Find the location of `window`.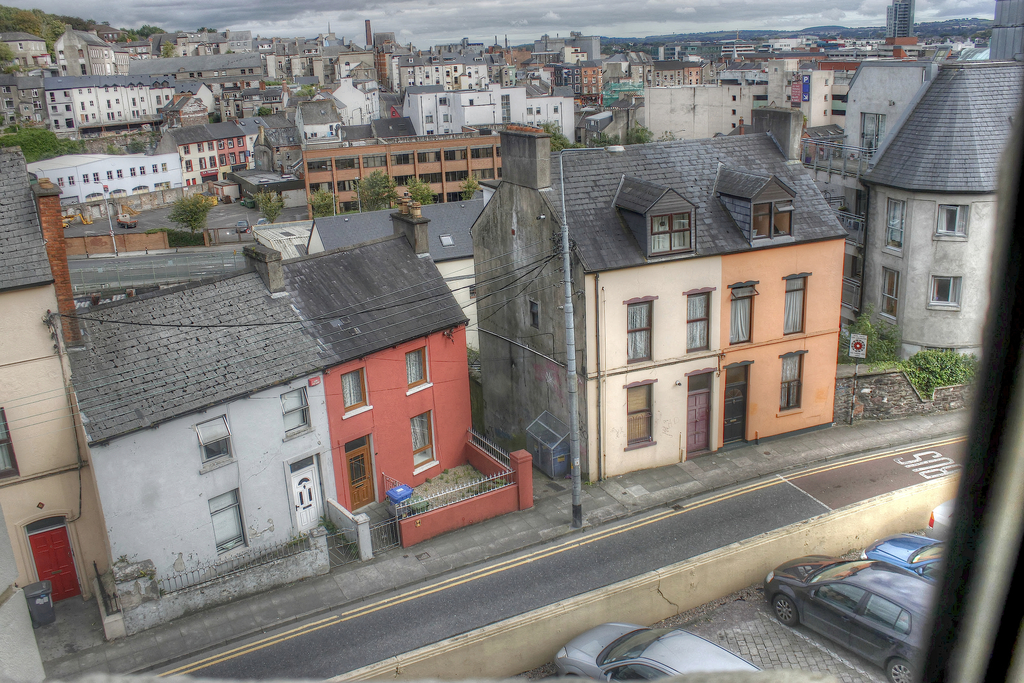
Location: (412, 408, 440, 473).
